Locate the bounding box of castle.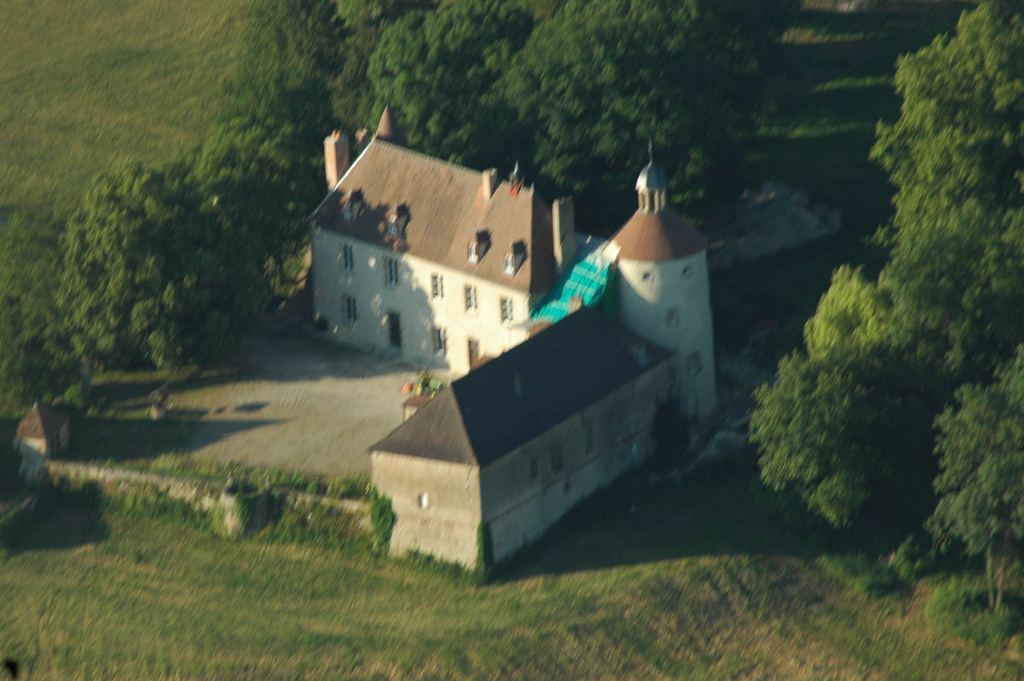
Bounding box: bbox=(302, 81, 844, 571).
